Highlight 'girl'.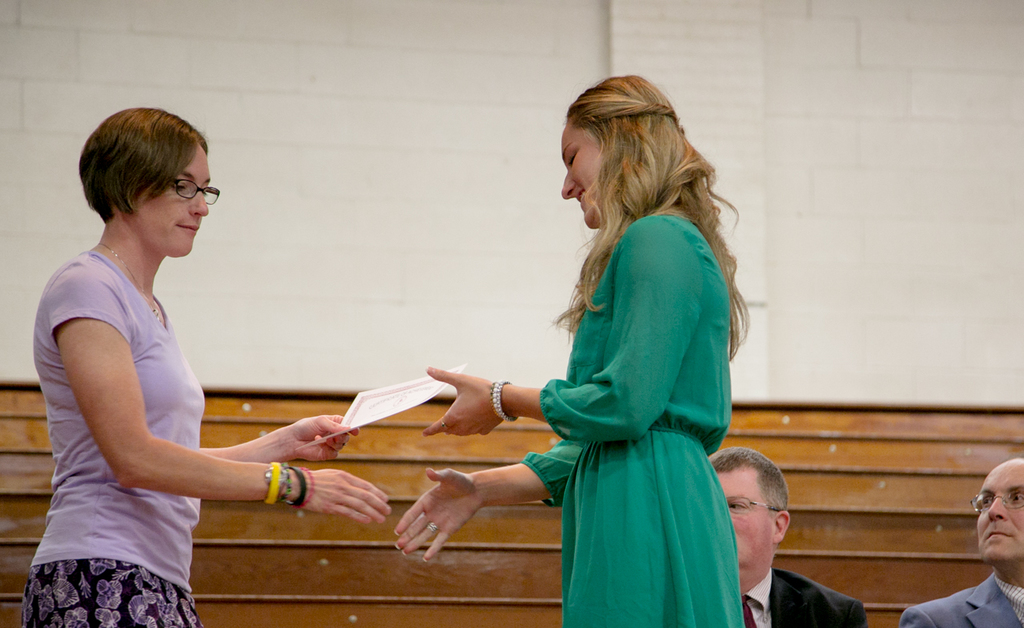
Highlighted region: bbox(398, 77, 744, 627).
